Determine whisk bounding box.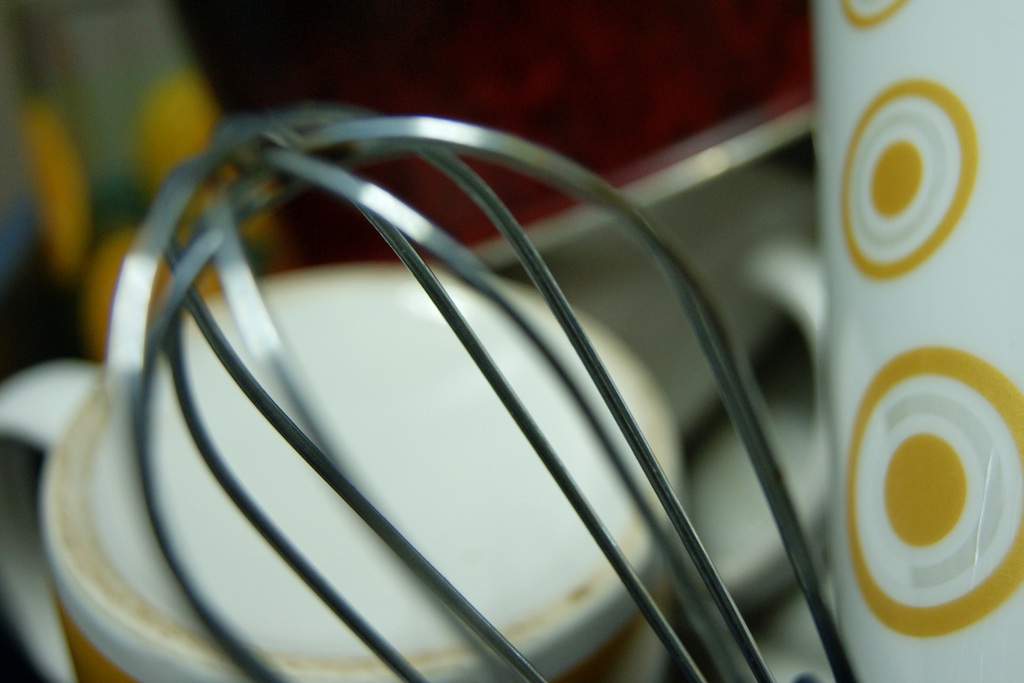
Determined: {"left": 109, "top": 98, "right": 859, "bottom": 682}.
